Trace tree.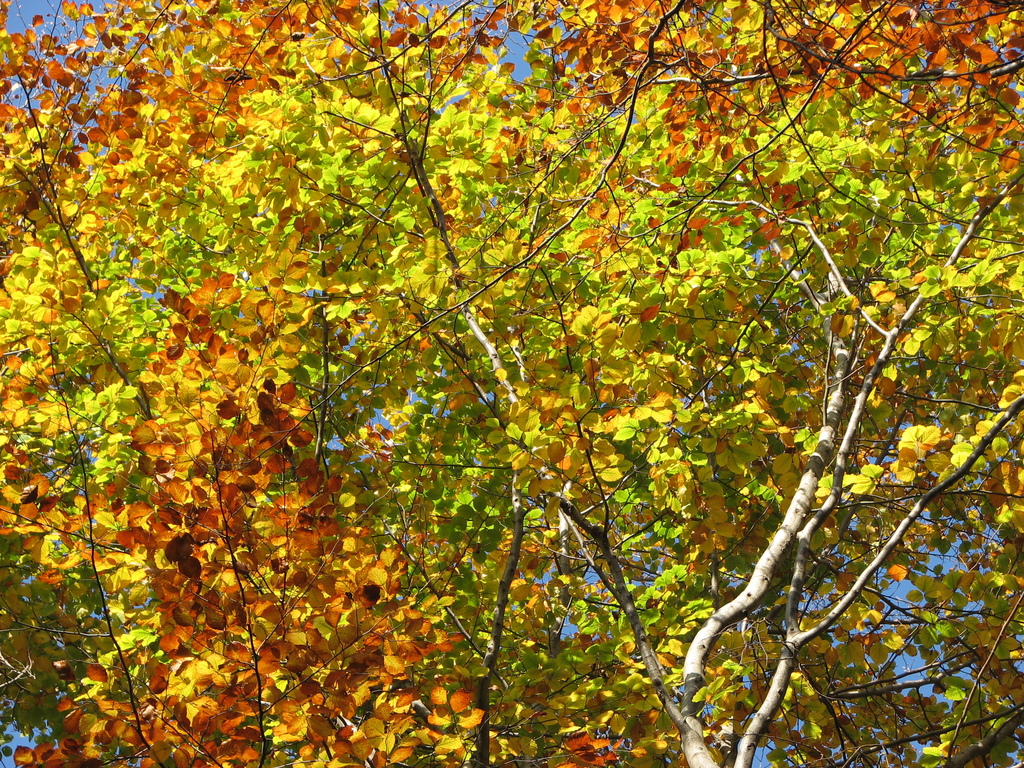
Traced to bbox(0, 3, 1023, 766).
